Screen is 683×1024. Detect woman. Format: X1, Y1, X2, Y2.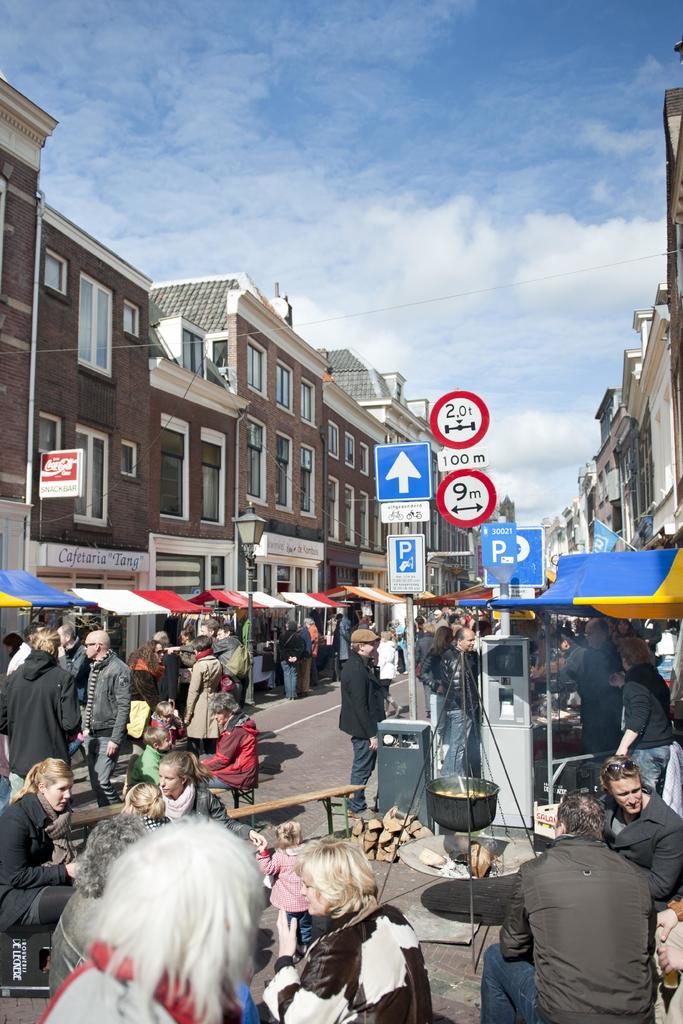
261, 834, 434, 1023.
